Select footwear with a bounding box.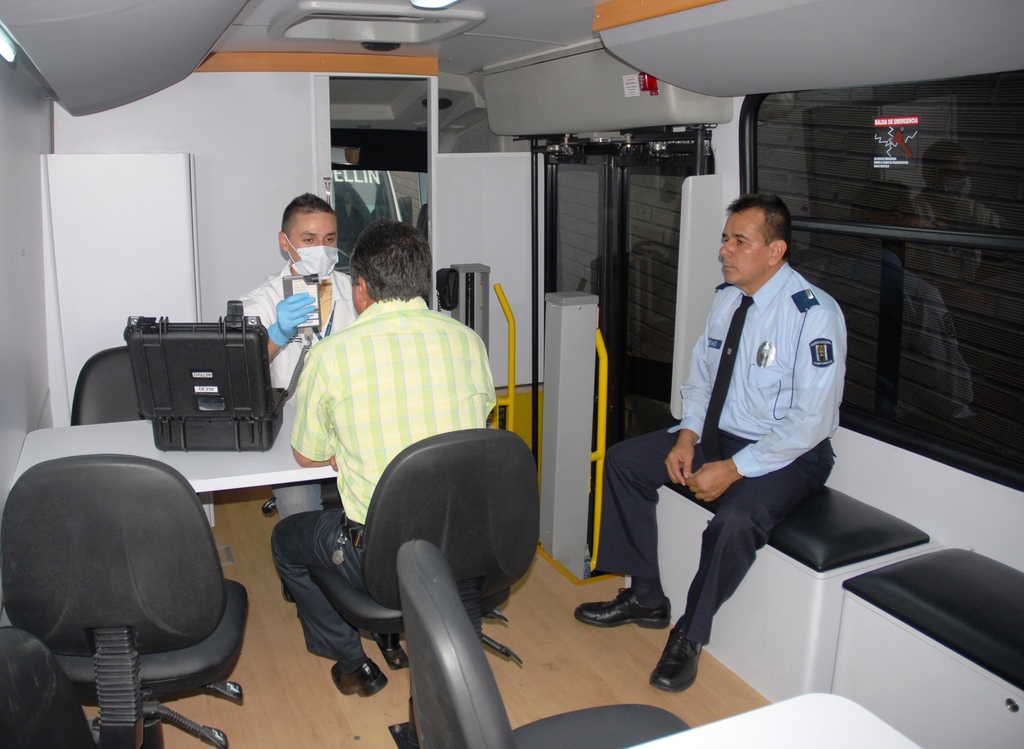
l=384, t=636, r=405, b=673.
